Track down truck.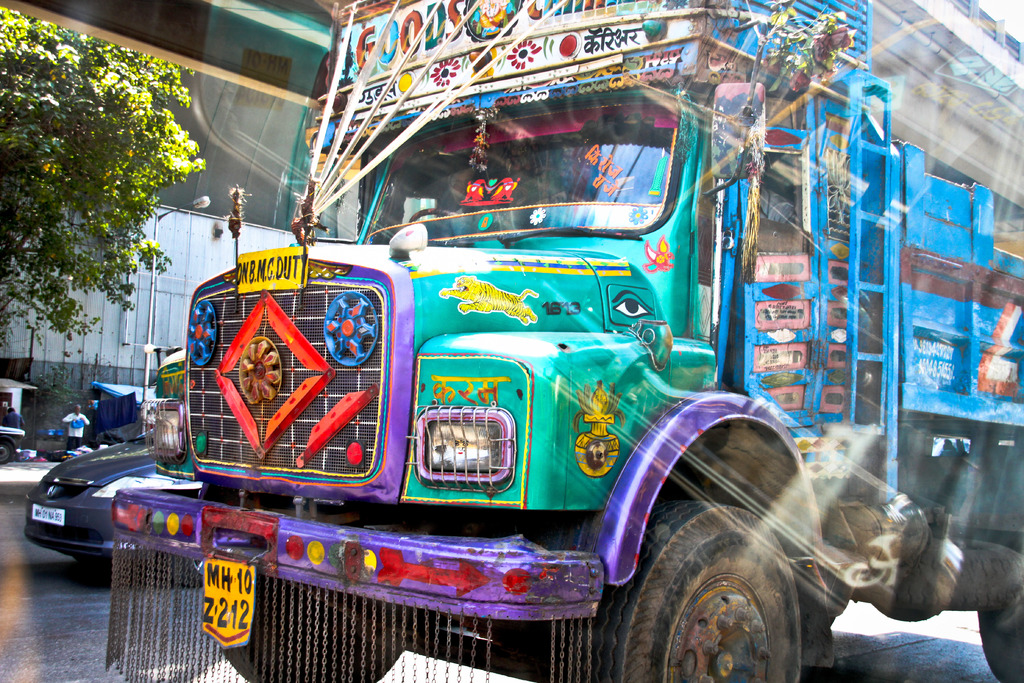
Tracked to bbox=[96, 94, 922, 677].
